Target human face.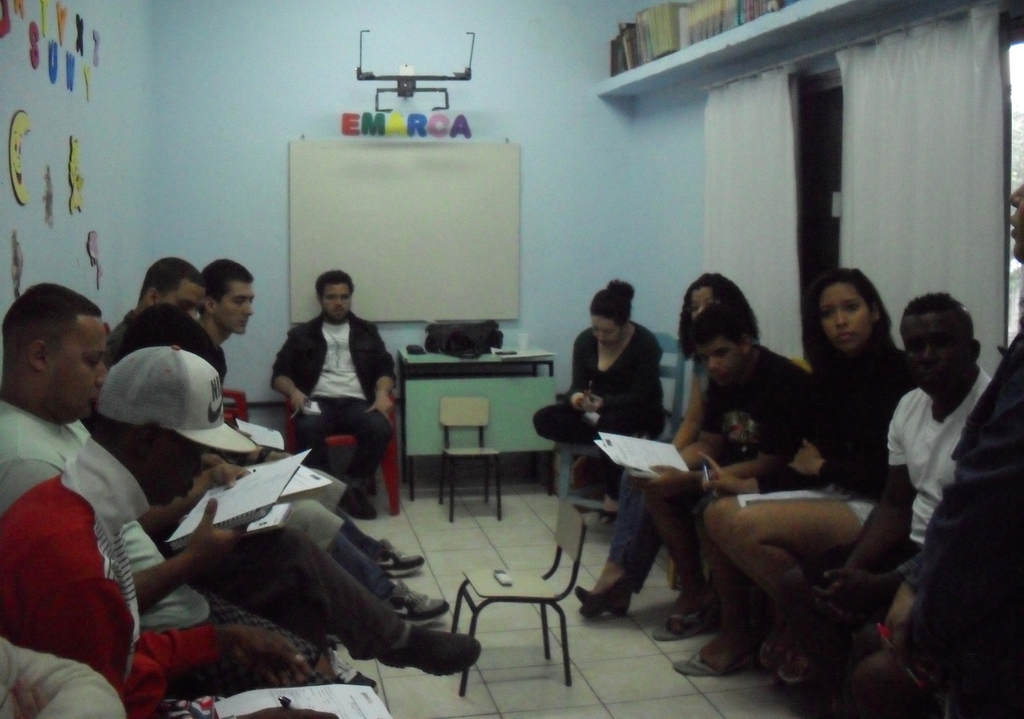
Target region: crop(162, 290, 217, 318).
